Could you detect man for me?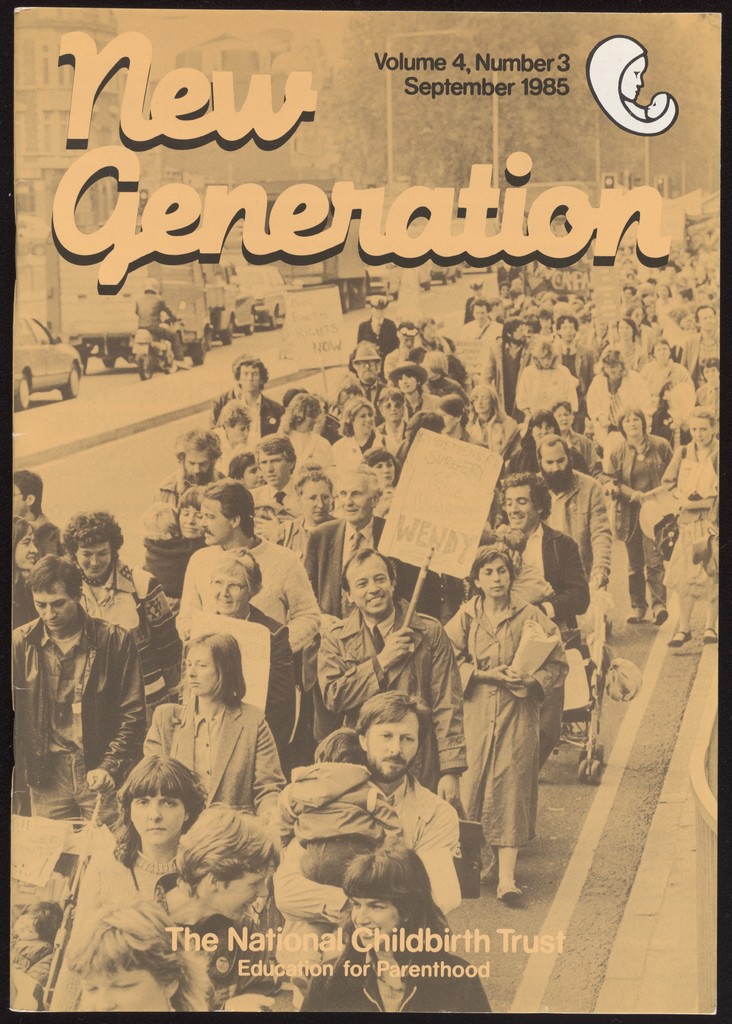
Detection result: [158,429,225,504].
